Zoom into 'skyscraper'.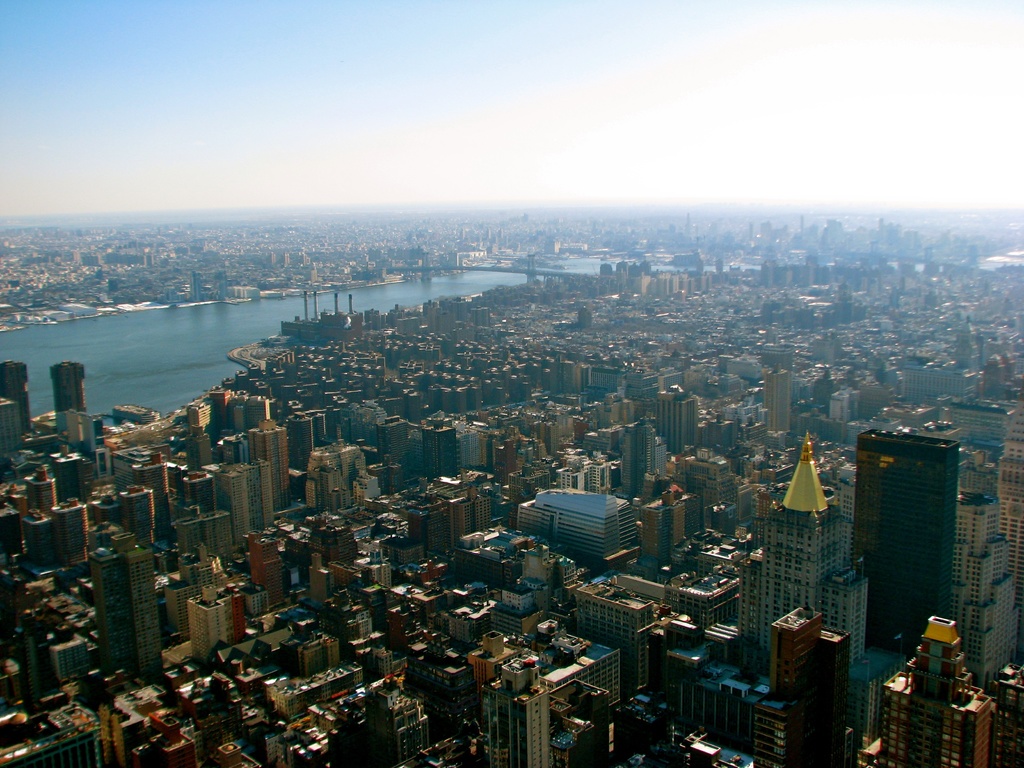
Zoom target: [159,547,215,632].
